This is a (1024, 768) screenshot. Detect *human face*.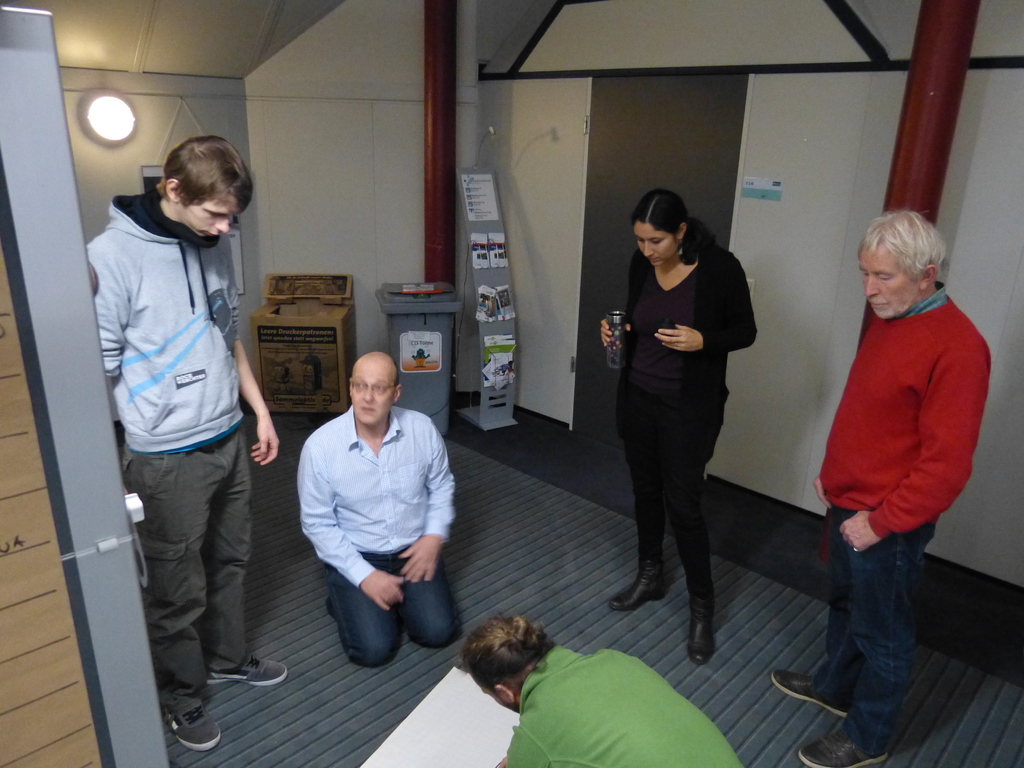
(347,371,394,426).
